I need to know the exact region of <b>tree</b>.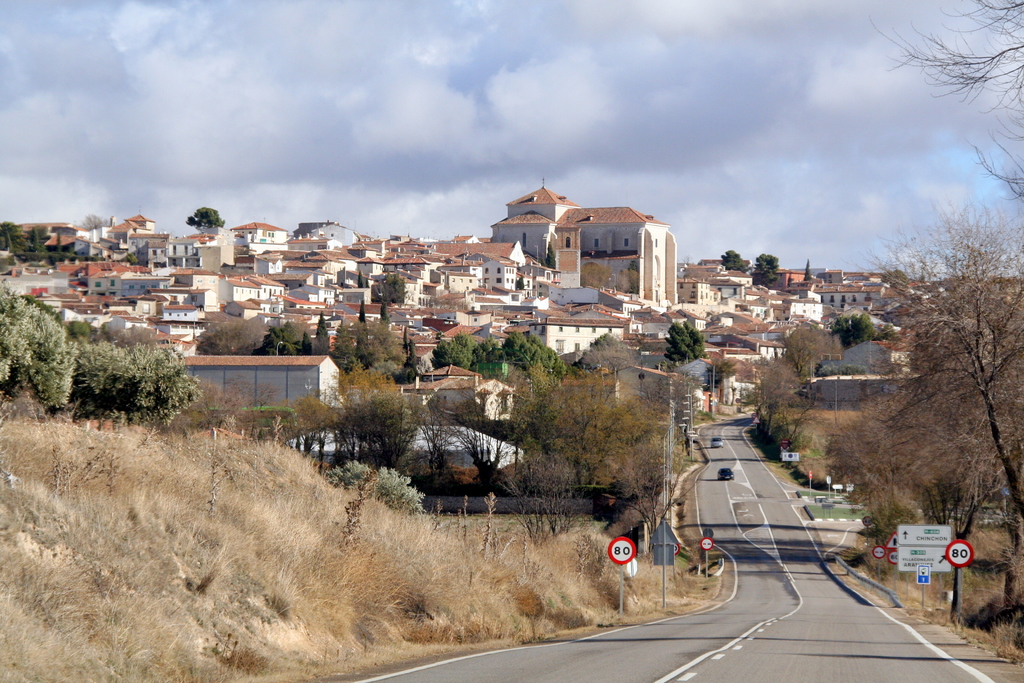
Region: [x1=879, y1=194, x2=1023, y2=531].
